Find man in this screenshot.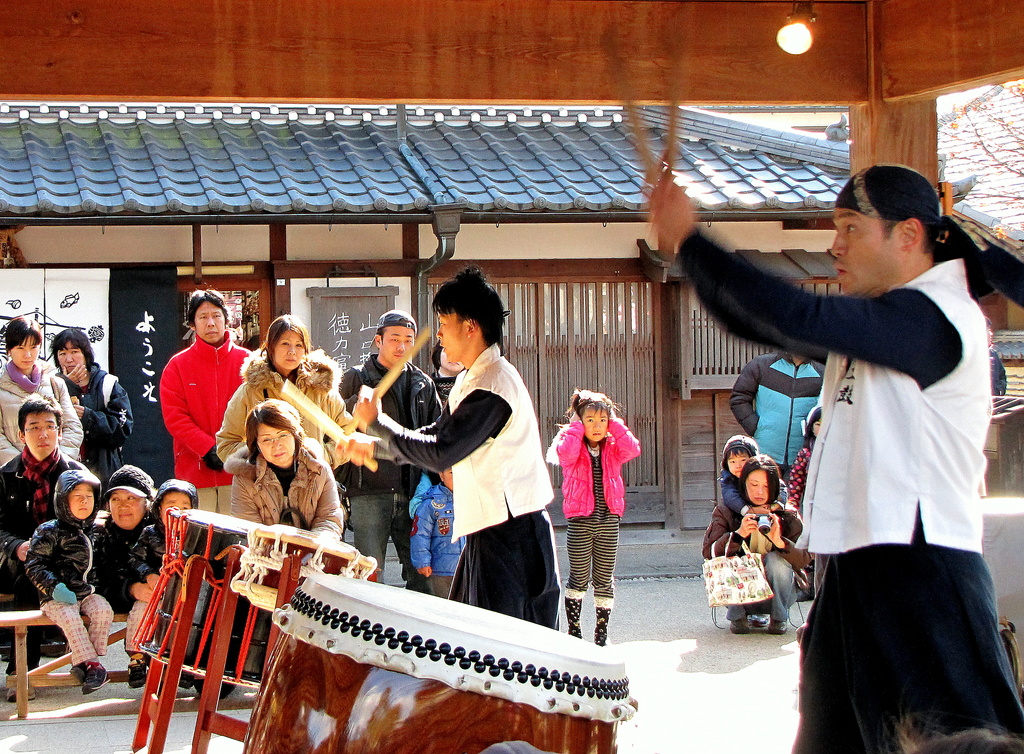
The bounding box for man is rect(0, 393, 93, 701).
